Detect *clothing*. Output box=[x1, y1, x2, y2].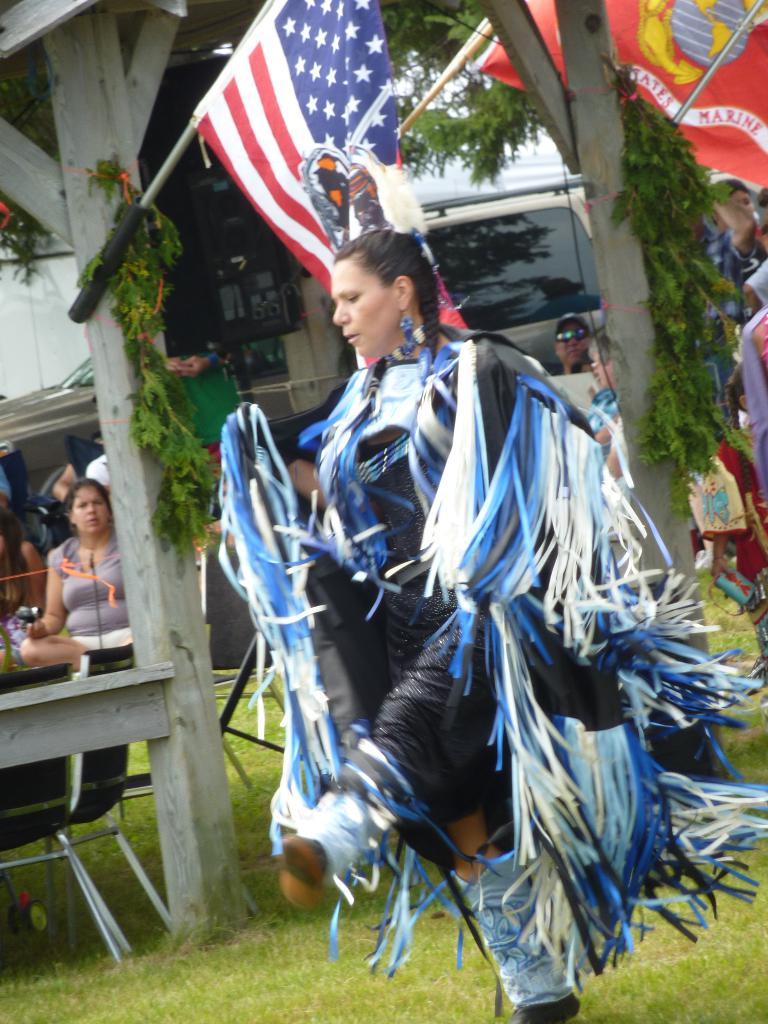
box=[581, 385, 614, 459].
